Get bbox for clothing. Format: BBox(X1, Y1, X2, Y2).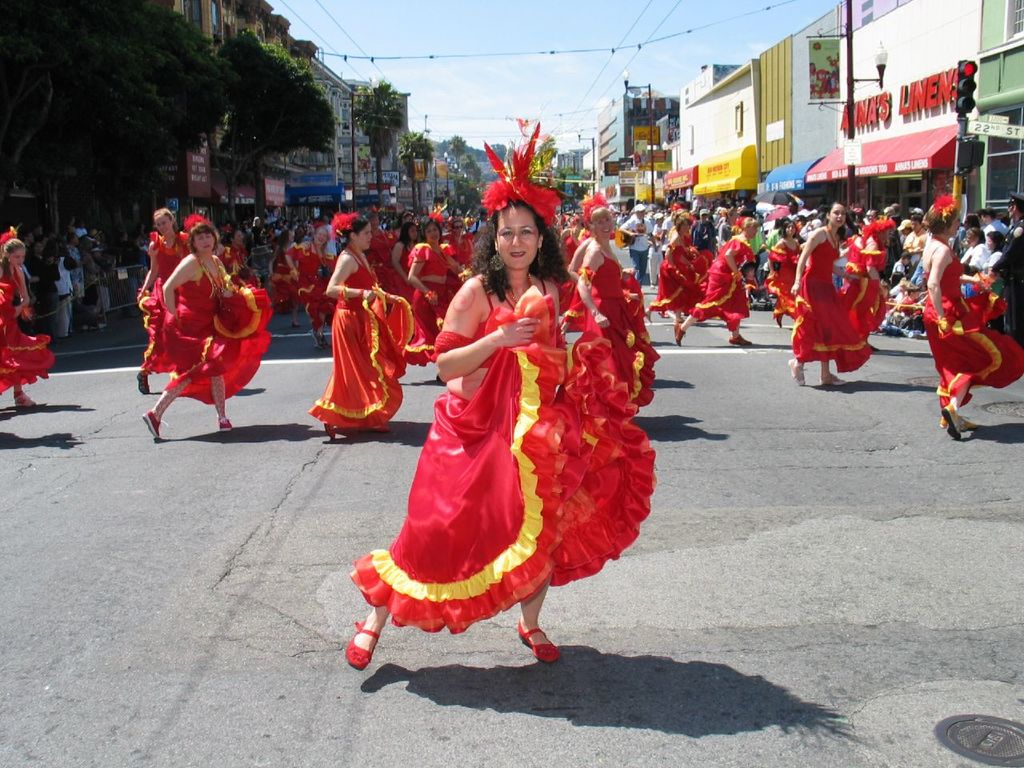
BBox(959, 238, 986, 270).
